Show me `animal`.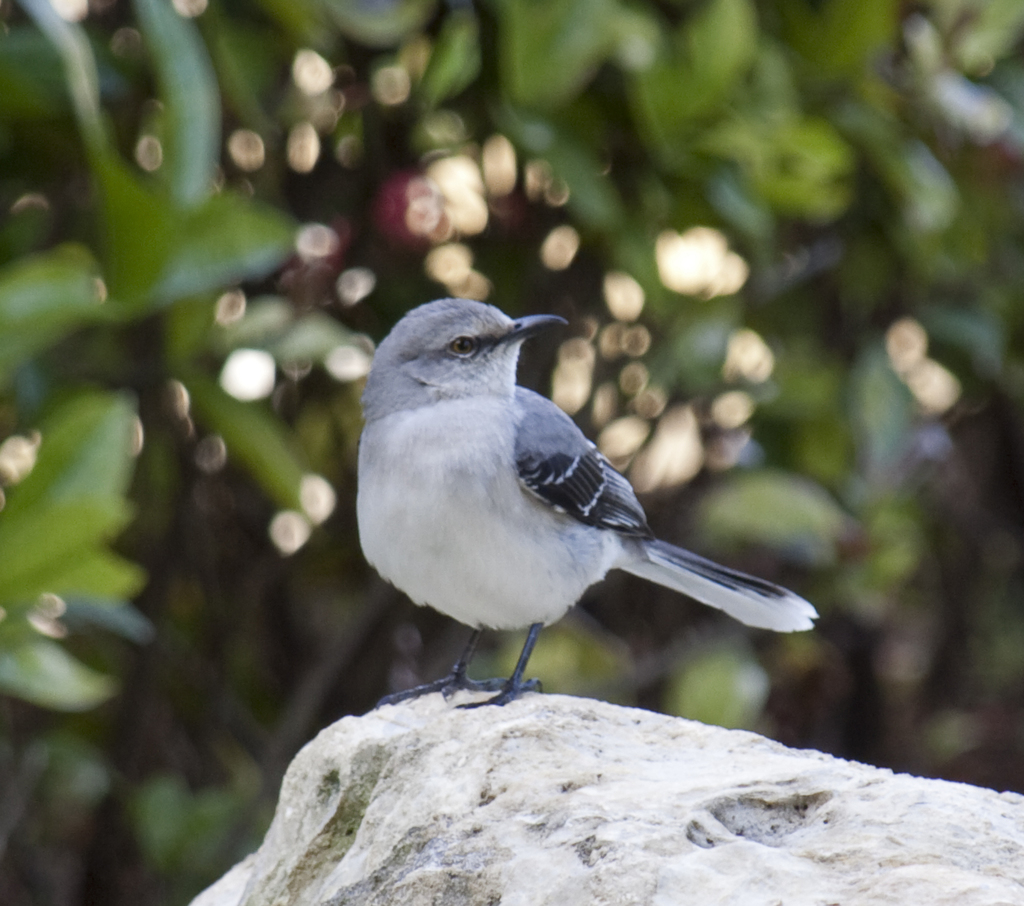
`animal` is here: (357,297,819,713).
